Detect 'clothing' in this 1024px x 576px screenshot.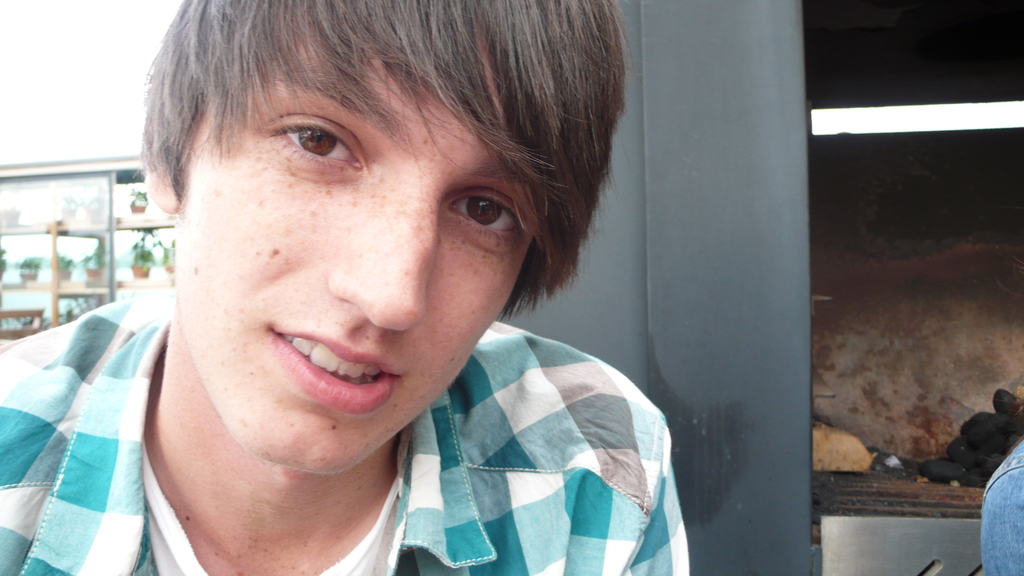
Detection: bbox=(0, 238, 208, 575).
